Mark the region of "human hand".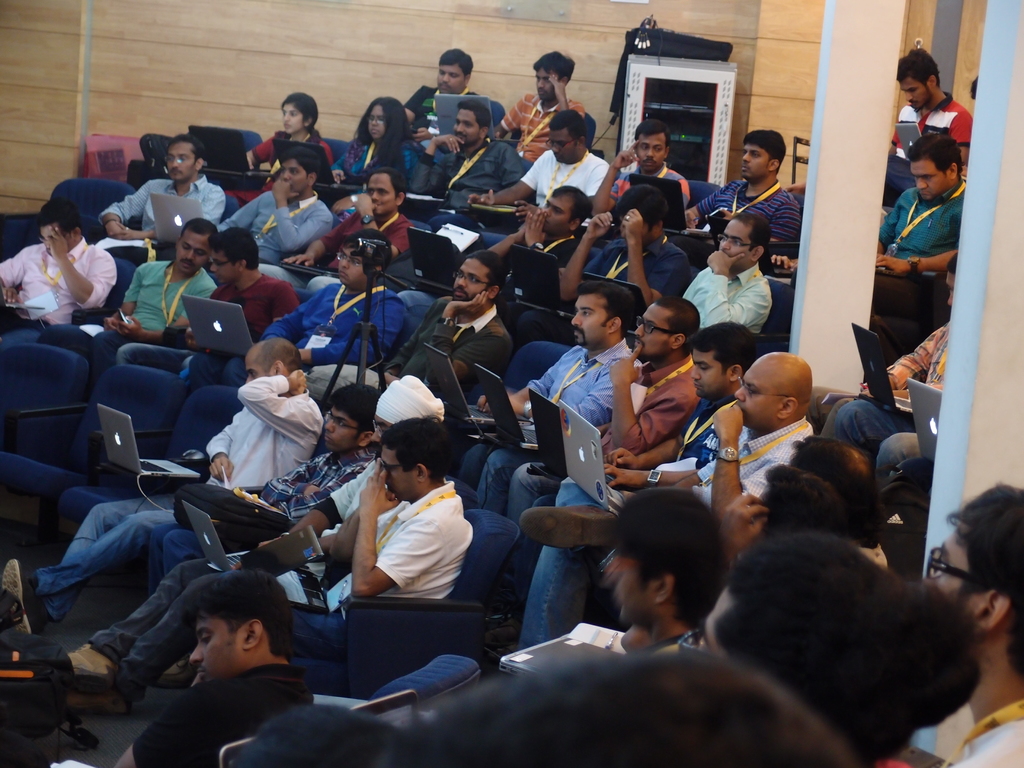
Region: 303/483/322/498.
